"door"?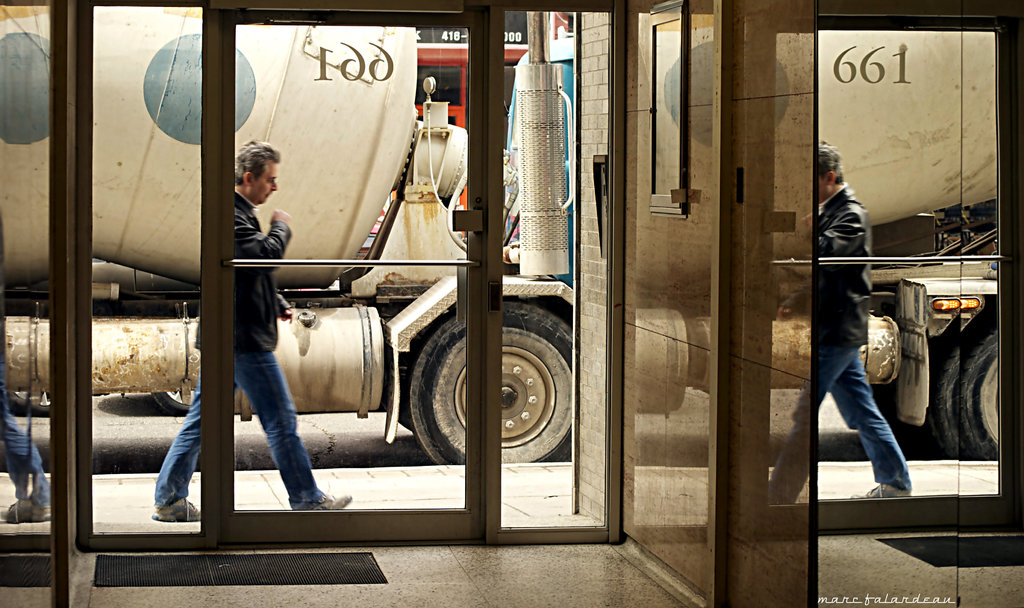
214, 10, 491, 545
